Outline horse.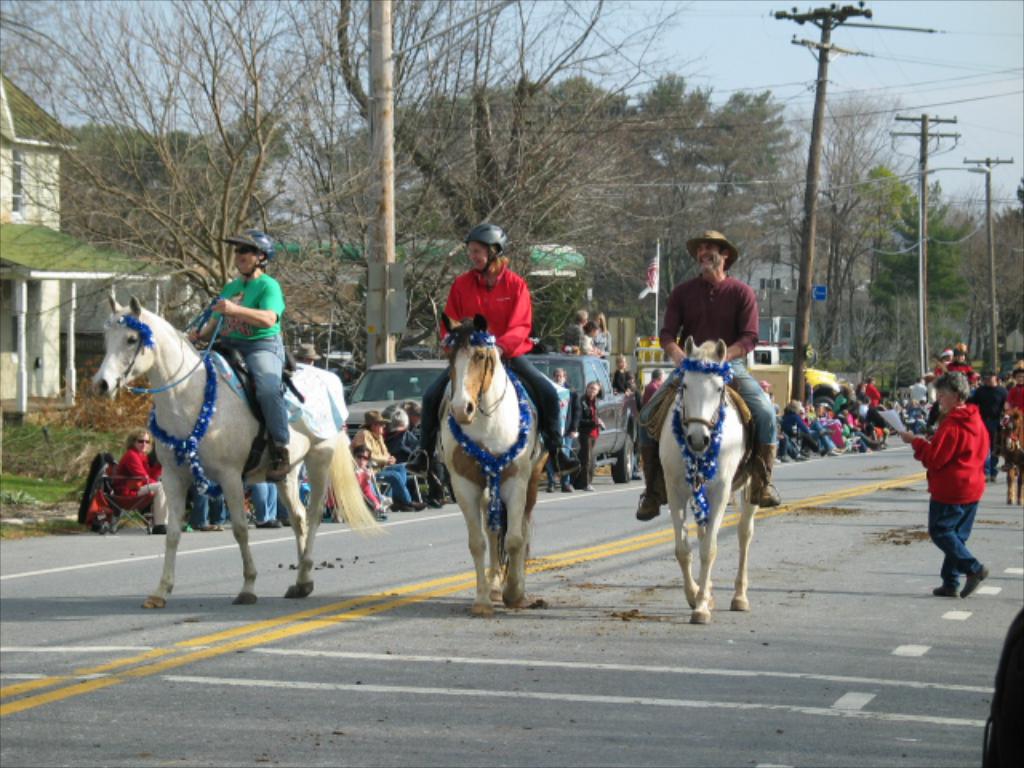
Outline: [x1=82, y1=286, x2=382, y2=611].
